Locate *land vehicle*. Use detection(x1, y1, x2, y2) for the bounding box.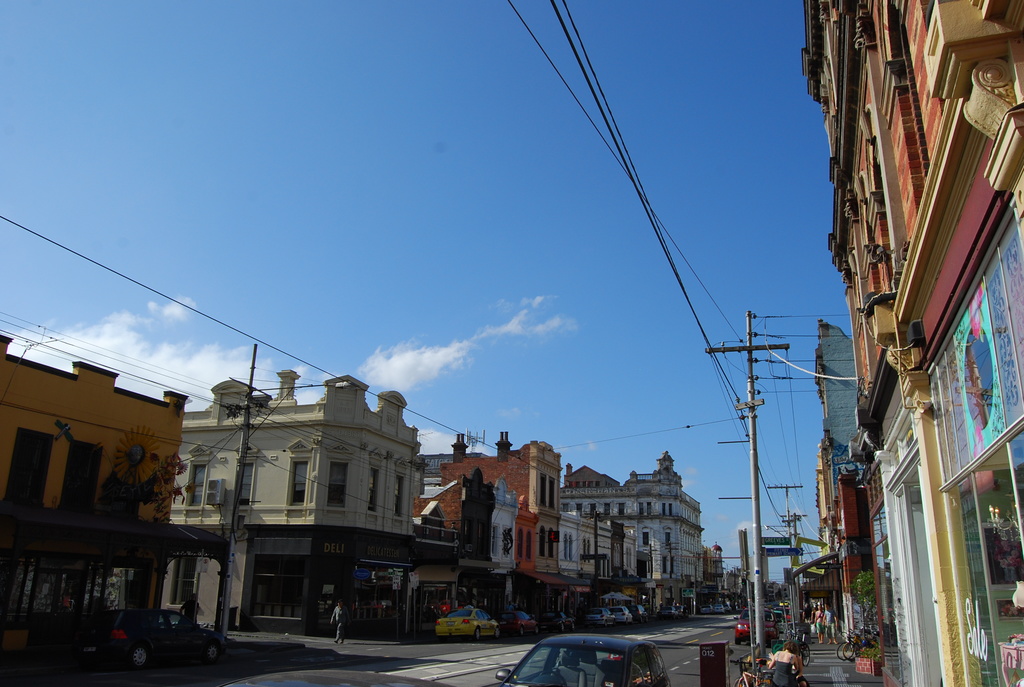
detection(783, 627, 812, 666).
